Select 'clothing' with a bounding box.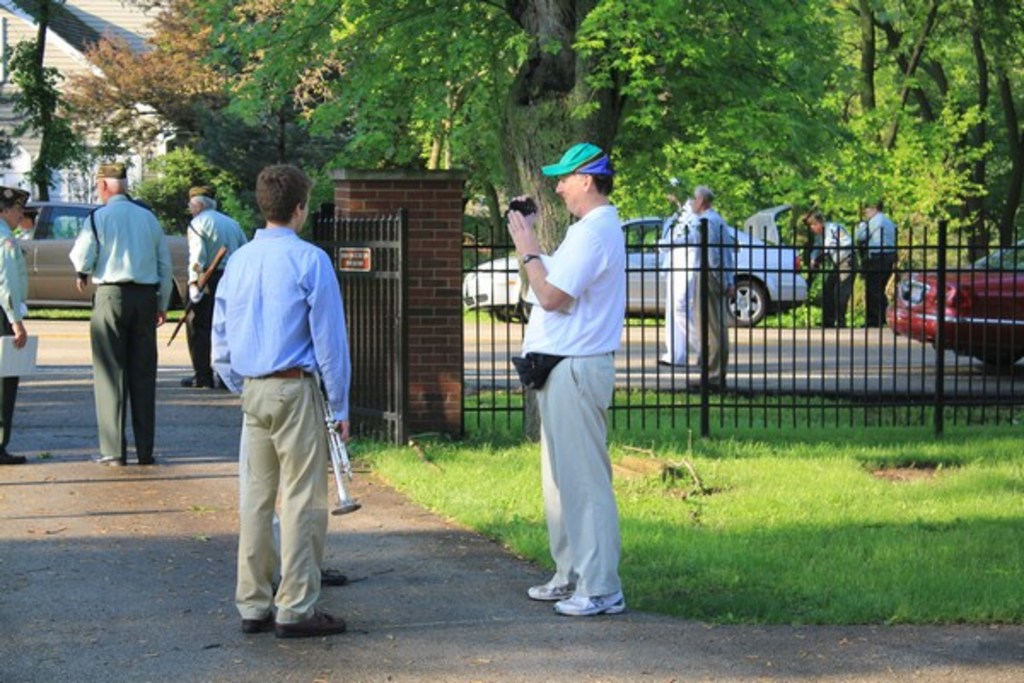
(x1=196, y1=190, x2=358, y2=627).
